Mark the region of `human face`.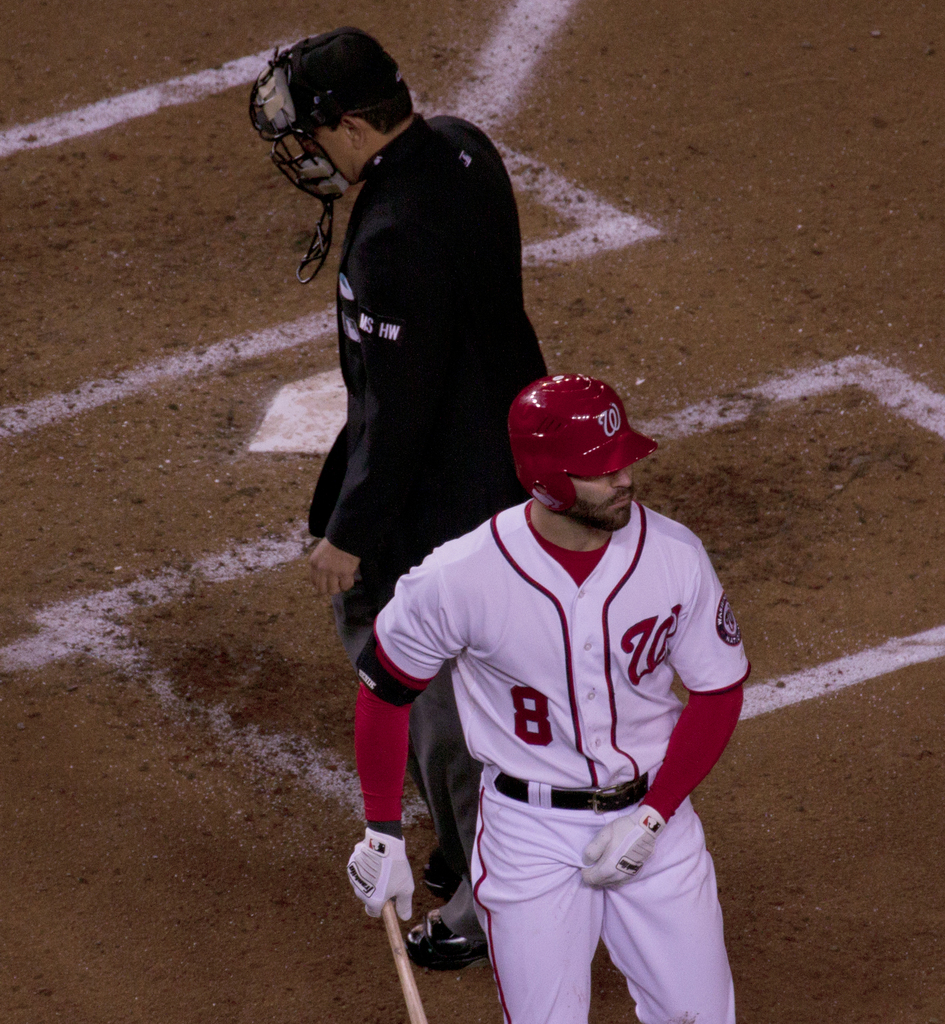
Region: (569, 476, 632, 528).
